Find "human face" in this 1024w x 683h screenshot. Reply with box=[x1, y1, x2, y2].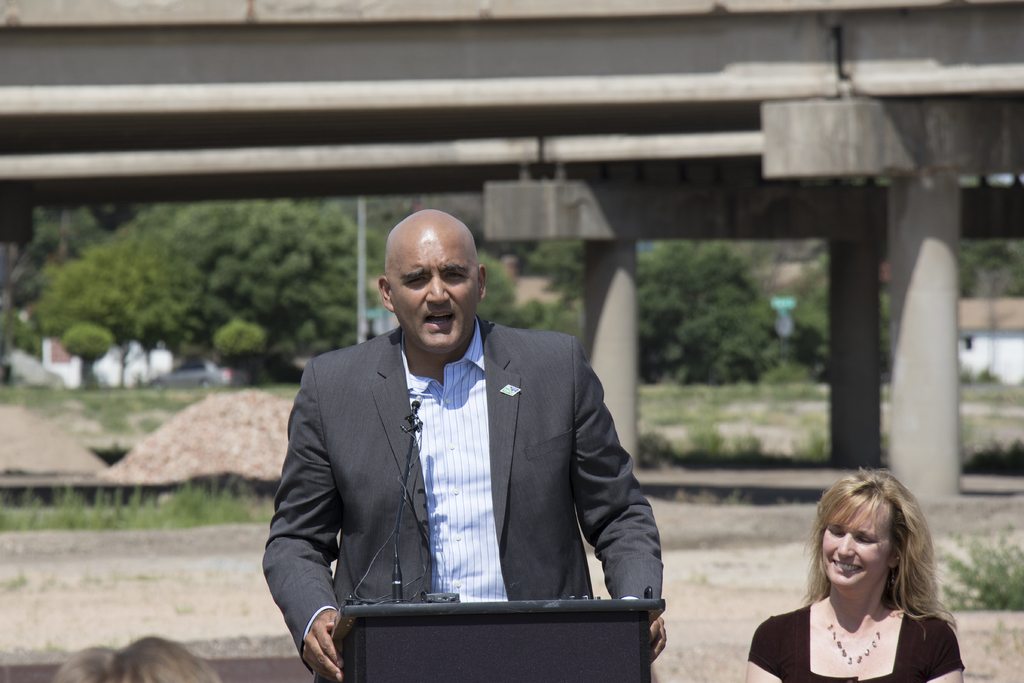
box=[388, 235, 478, 352].
